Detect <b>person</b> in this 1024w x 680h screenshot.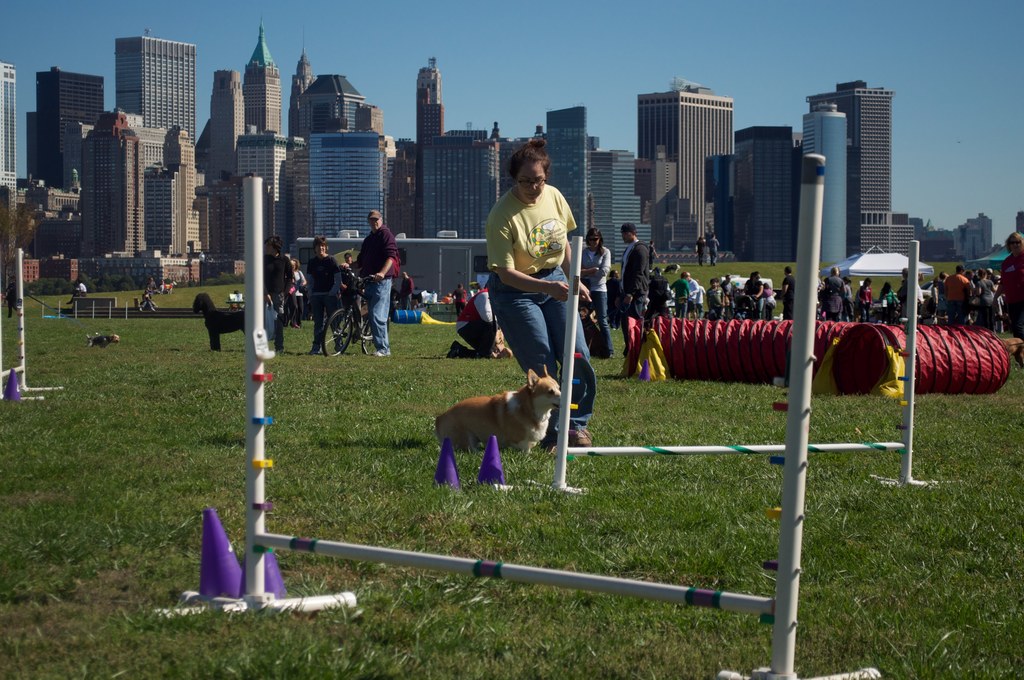
Detection: l=745, t=269, r=760, b=292.
